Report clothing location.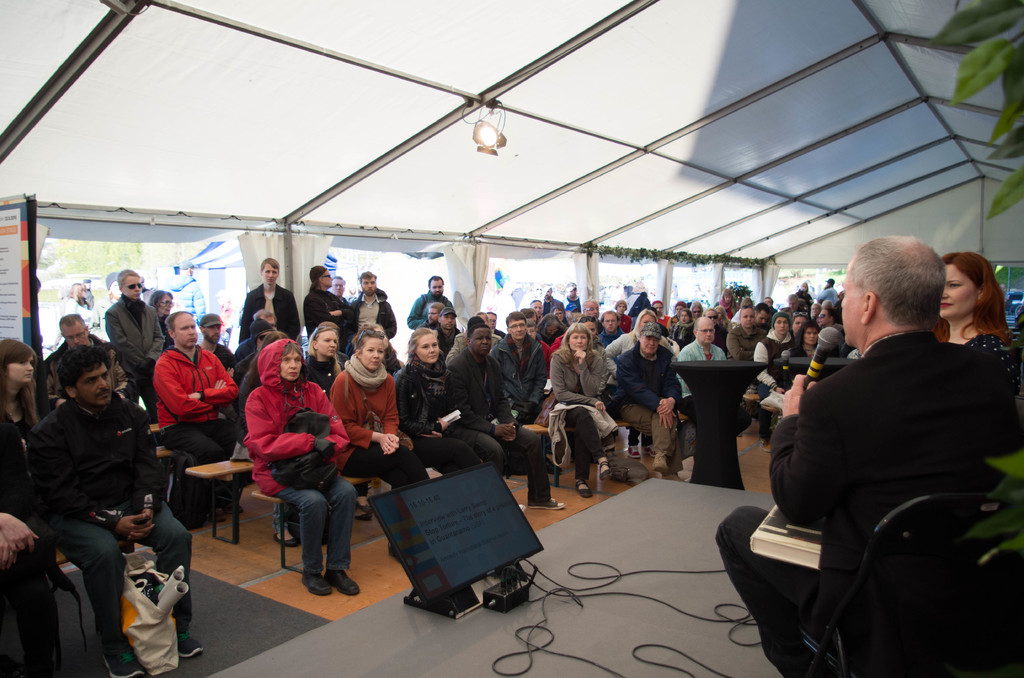
Report: box(0, 416, 50, 677).
